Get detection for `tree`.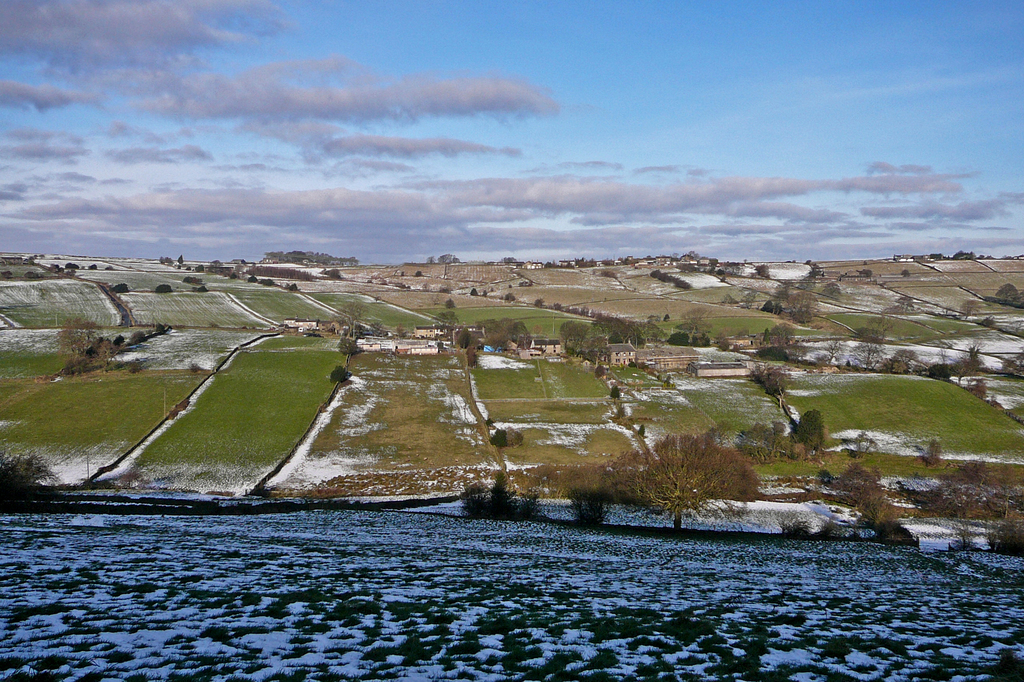
Detection: left=154, top=286, right=172, bottom=292.
